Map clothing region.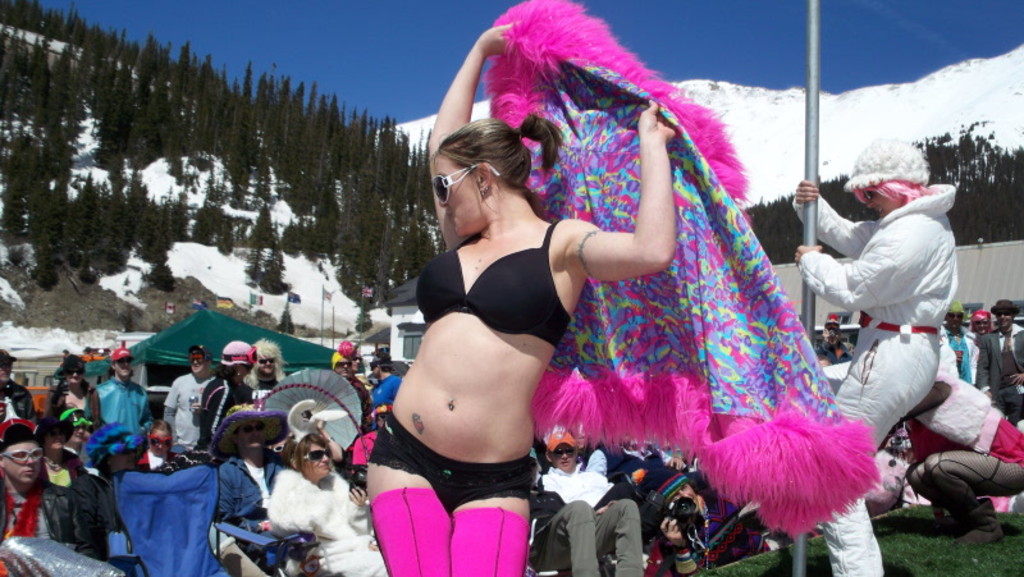
Mapped to select_region(362, 371, 410, 413).
